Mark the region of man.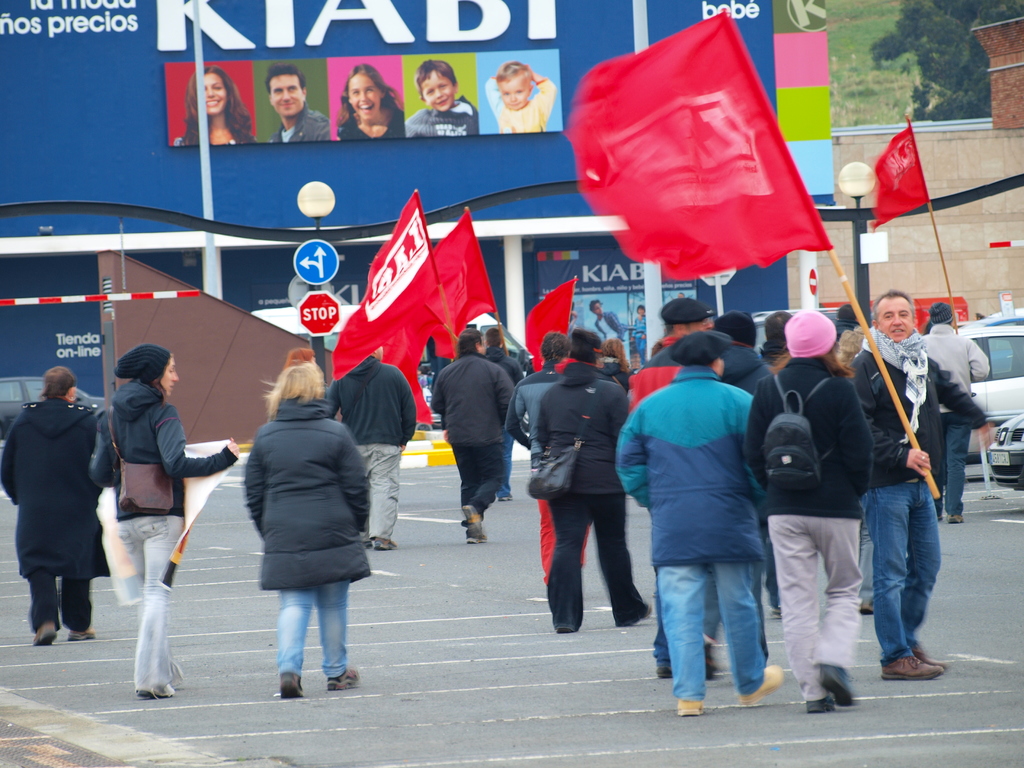
Region: <region>426, 328, 508, 549</region>.
